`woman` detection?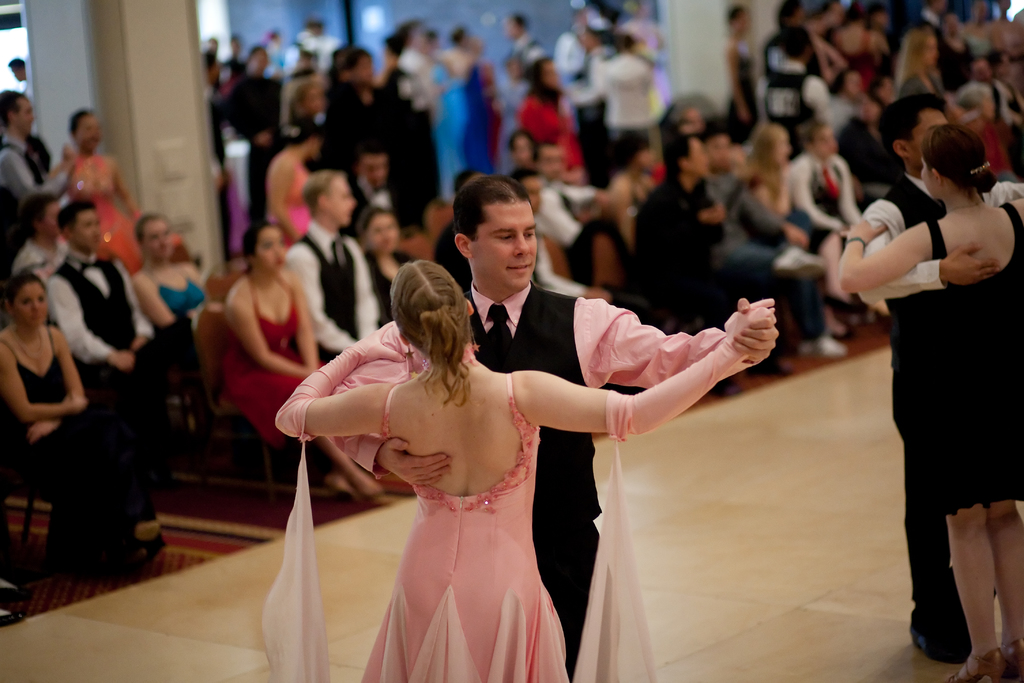
locate(275, 223, 672, 645)
